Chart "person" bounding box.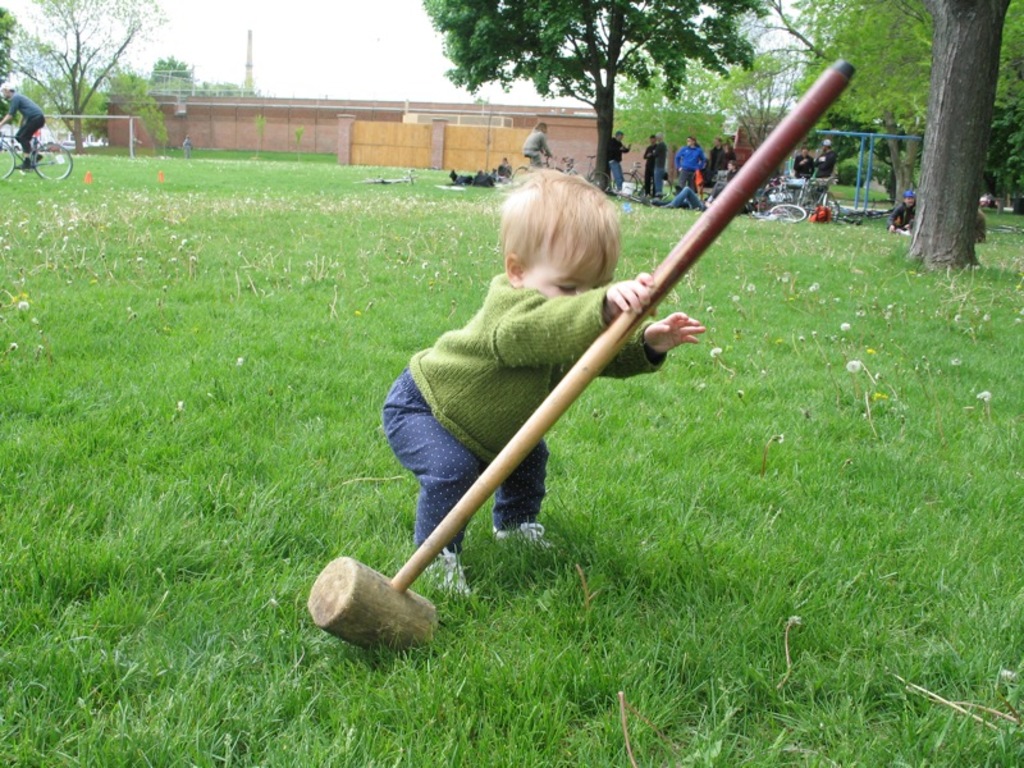
Charted: region(0, 78, 45, 168).
